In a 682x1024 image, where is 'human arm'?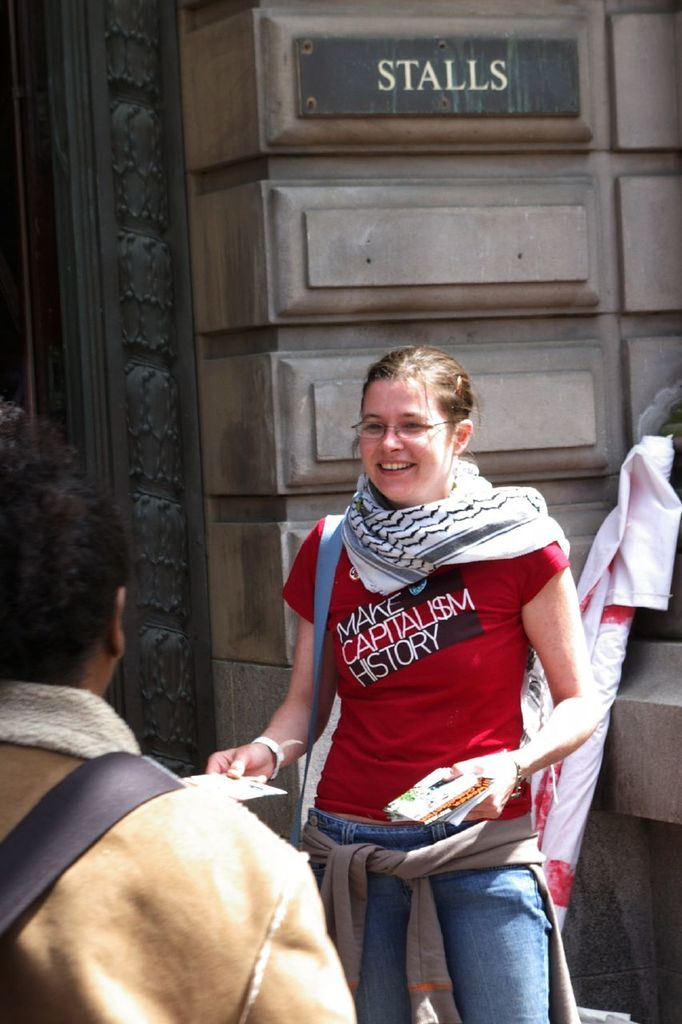
box(249, 571, 345, 817).
